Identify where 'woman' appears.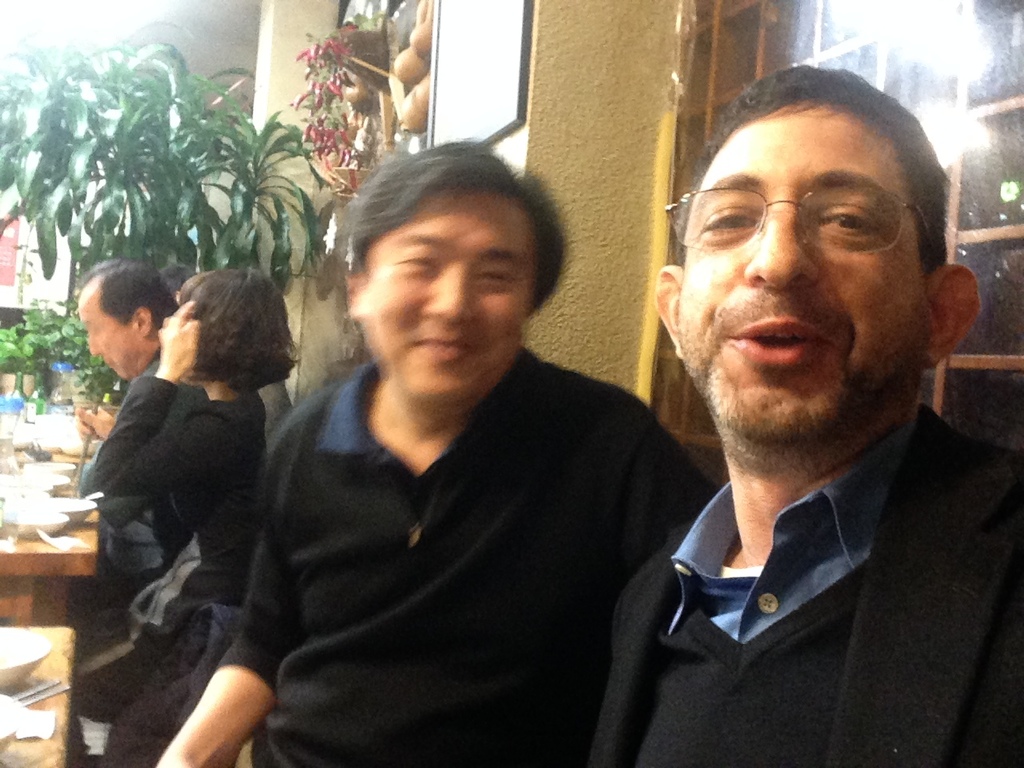
Appears at l=72, t=239, r=286, b=767.
